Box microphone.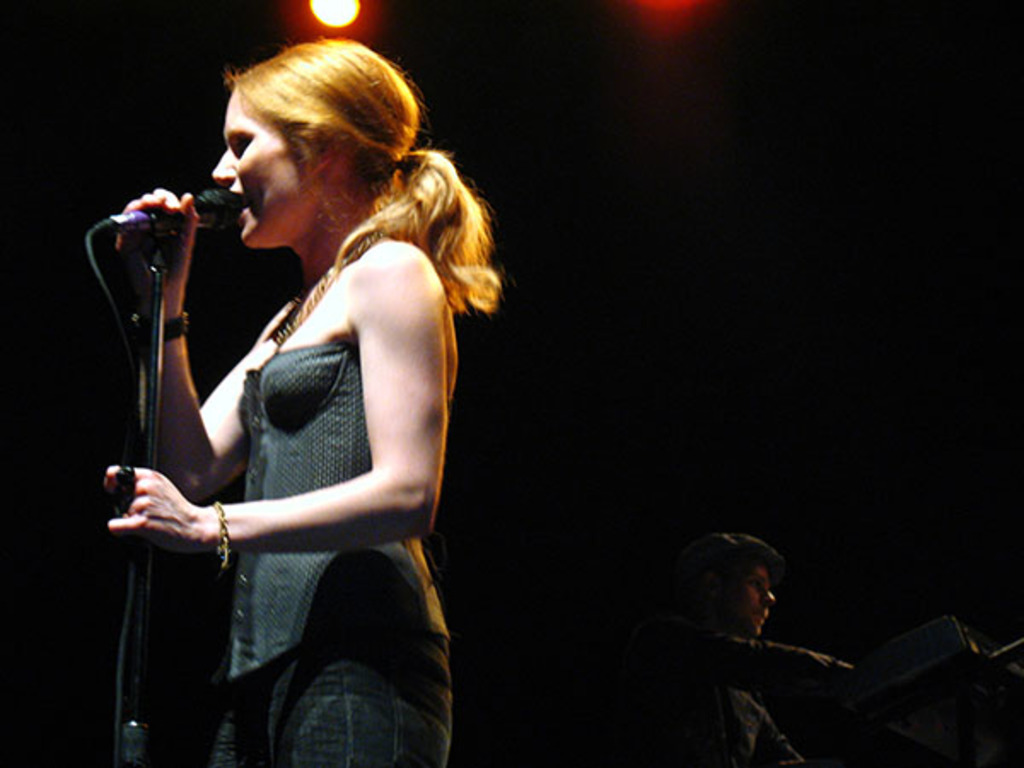
<bbox>89, 154, 239, 304</bbox>.
